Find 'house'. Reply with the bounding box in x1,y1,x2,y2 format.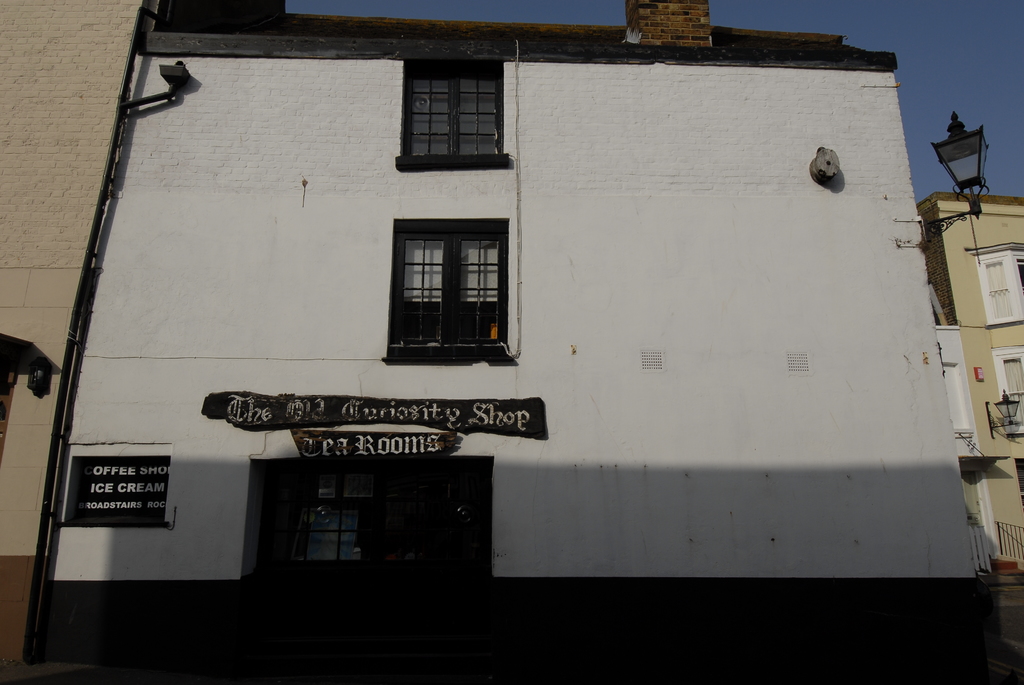
0,0,1023,684.
